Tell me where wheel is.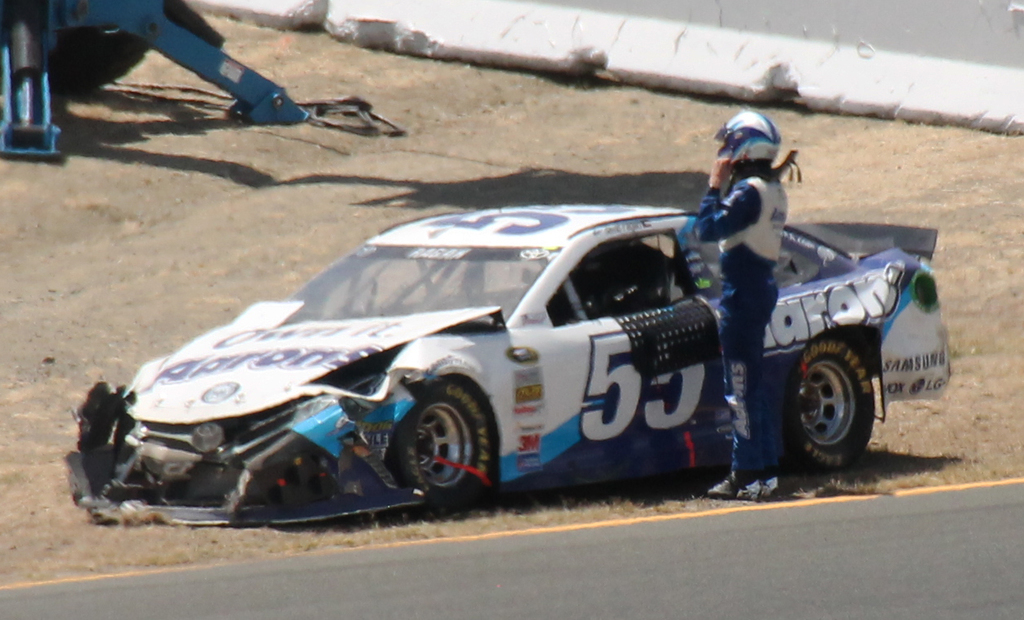
wheel is at Rect(390, 391, 479, 497).
